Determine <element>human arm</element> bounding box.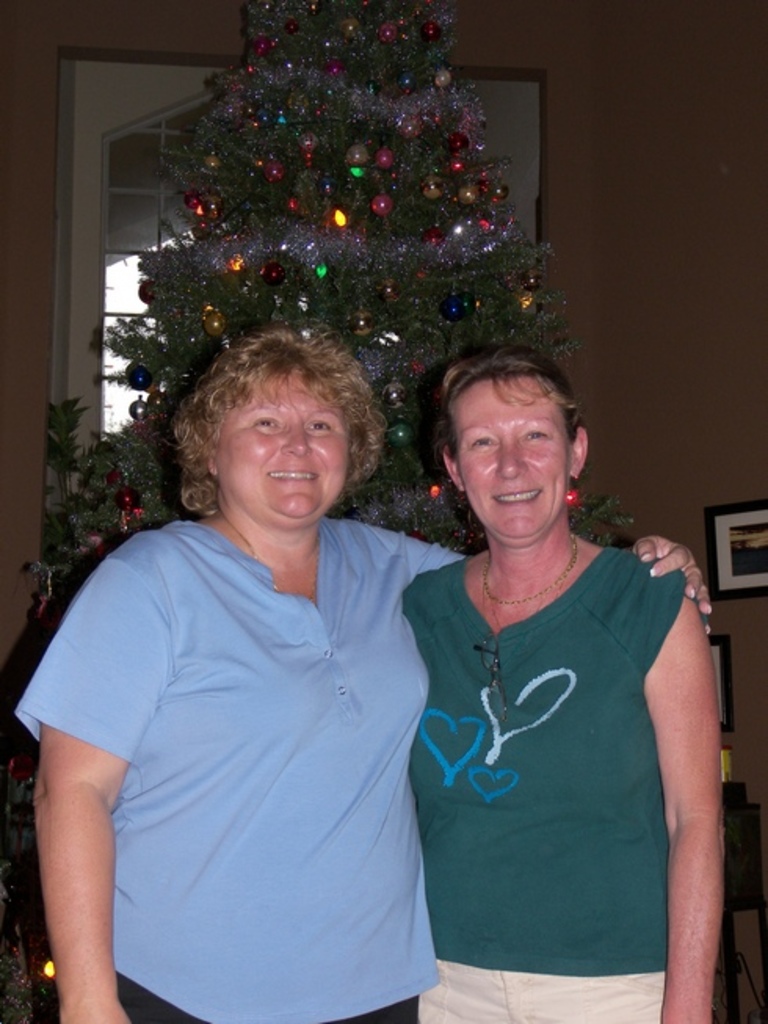
Determined: 2/535/182/1022.
